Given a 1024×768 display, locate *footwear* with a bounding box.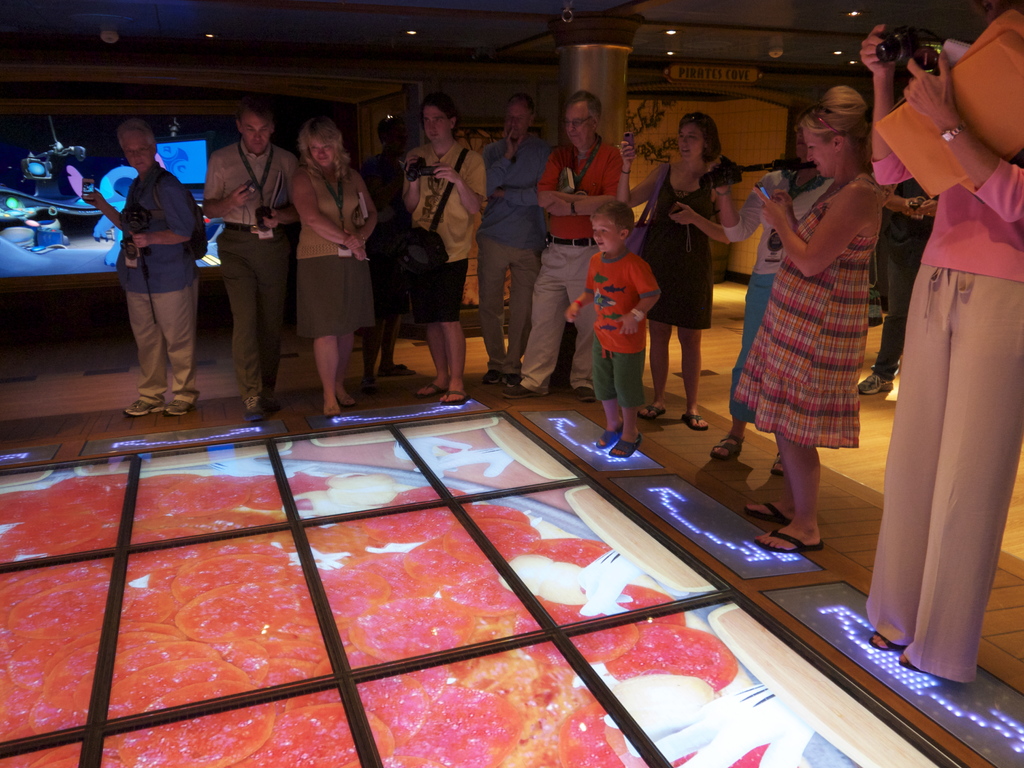
Located: bbox=[573, 385, 595, 403].
